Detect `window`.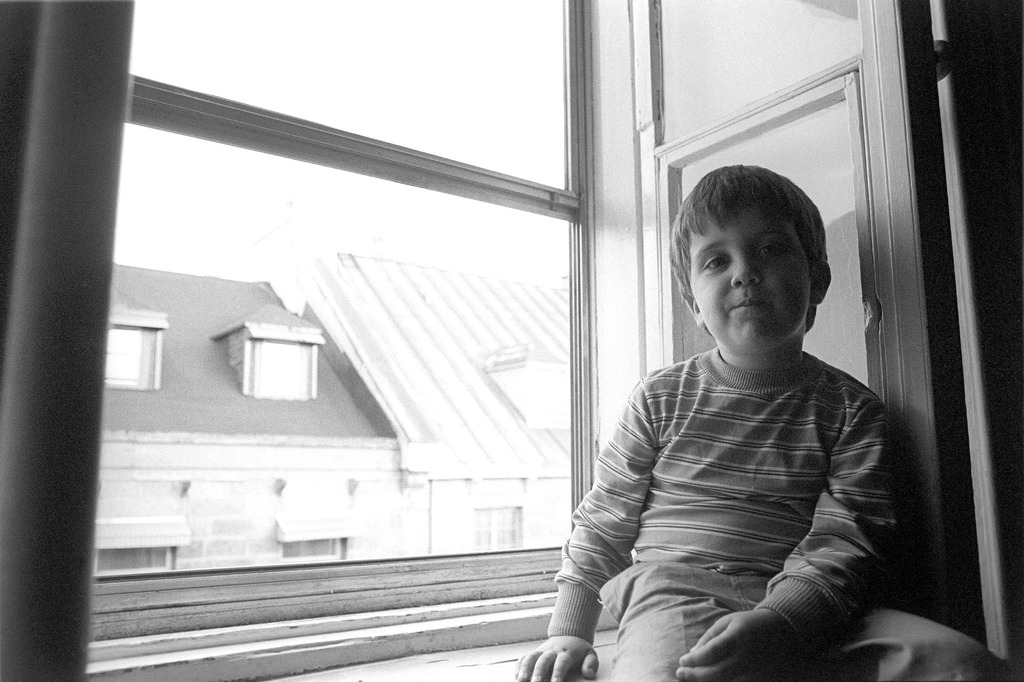
Detected at [92, 511, 198, 580].
